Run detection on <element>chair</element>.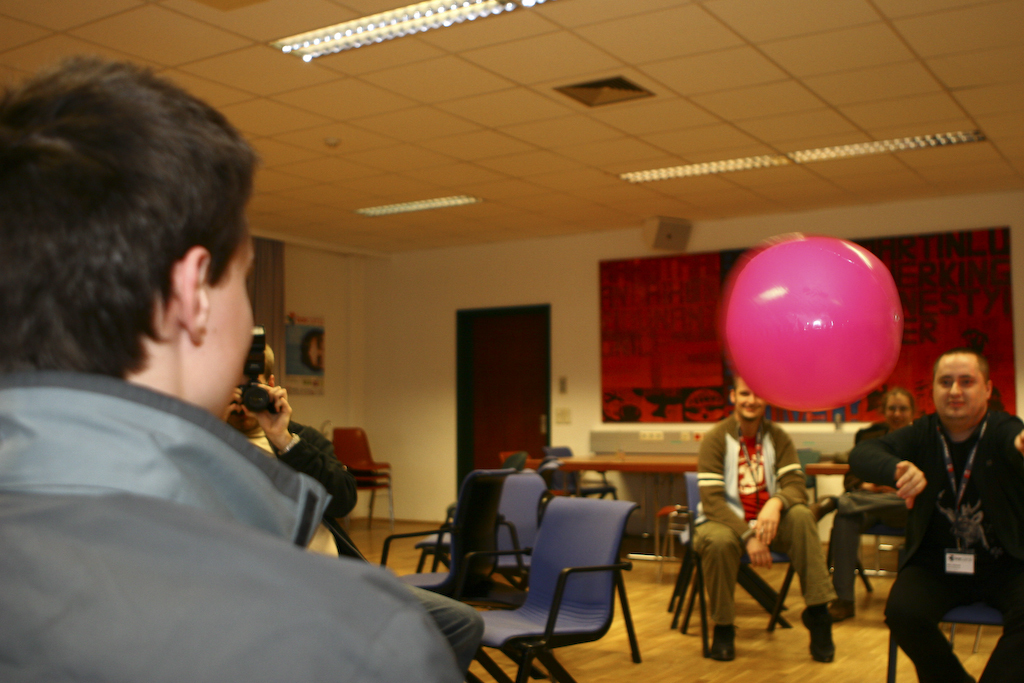
Result: 503/453/525/477.
